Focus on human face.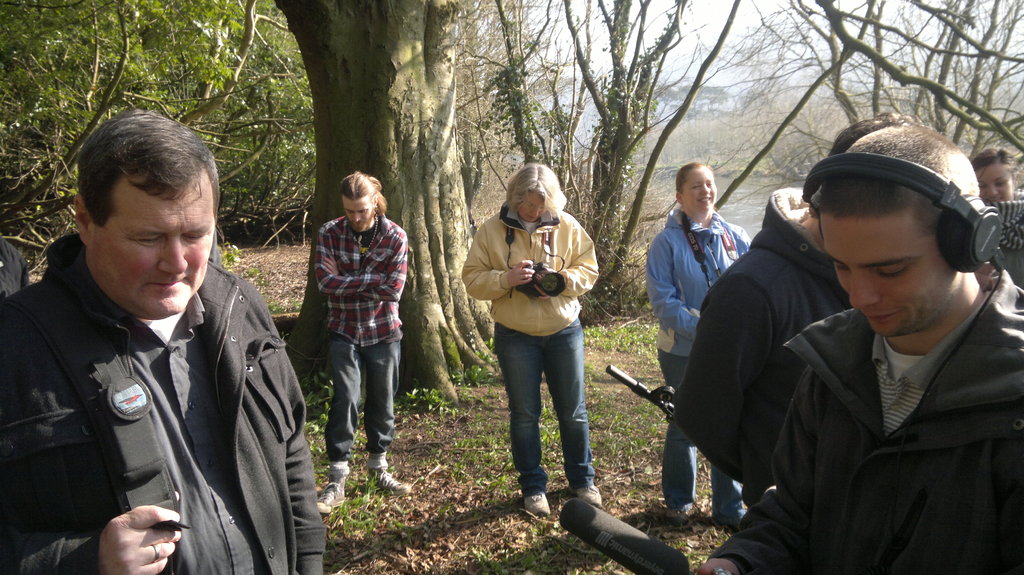
Focused at (684,169,714,221).
